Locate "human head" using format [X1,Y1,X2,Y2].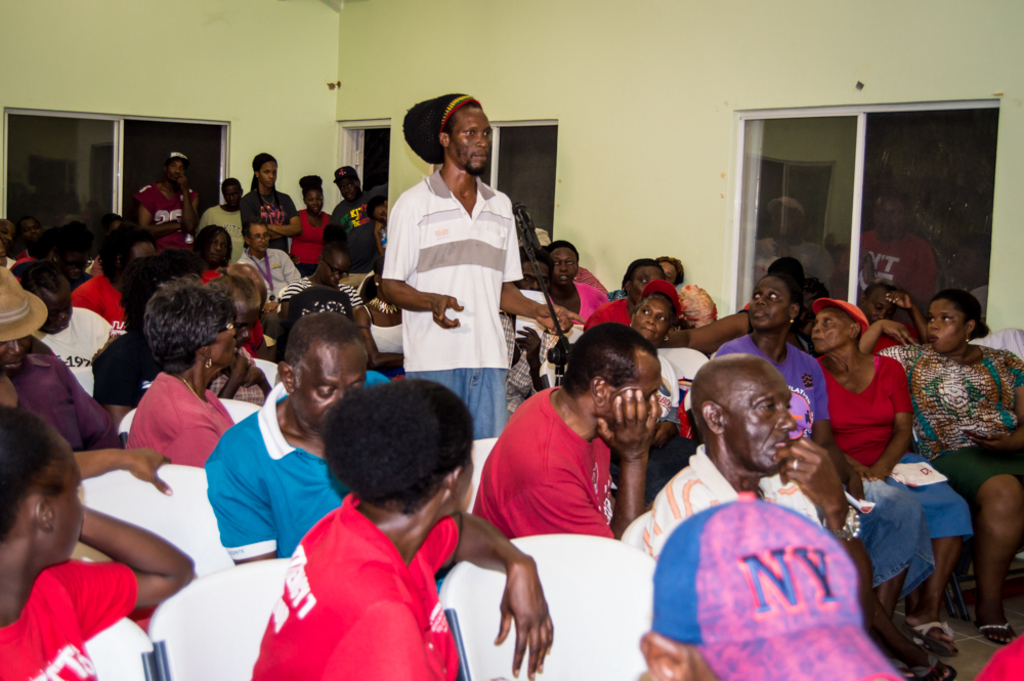
[336,166,359,200].
